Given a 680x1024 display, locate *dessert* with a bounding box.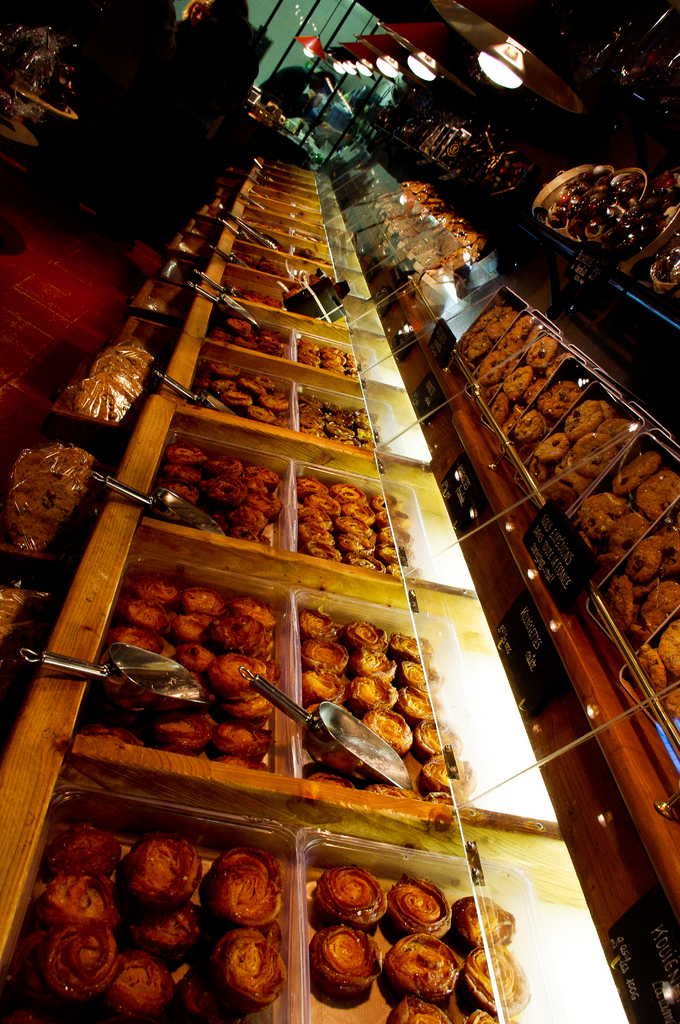
Located: bbox=(536, 369, 578, 411).
